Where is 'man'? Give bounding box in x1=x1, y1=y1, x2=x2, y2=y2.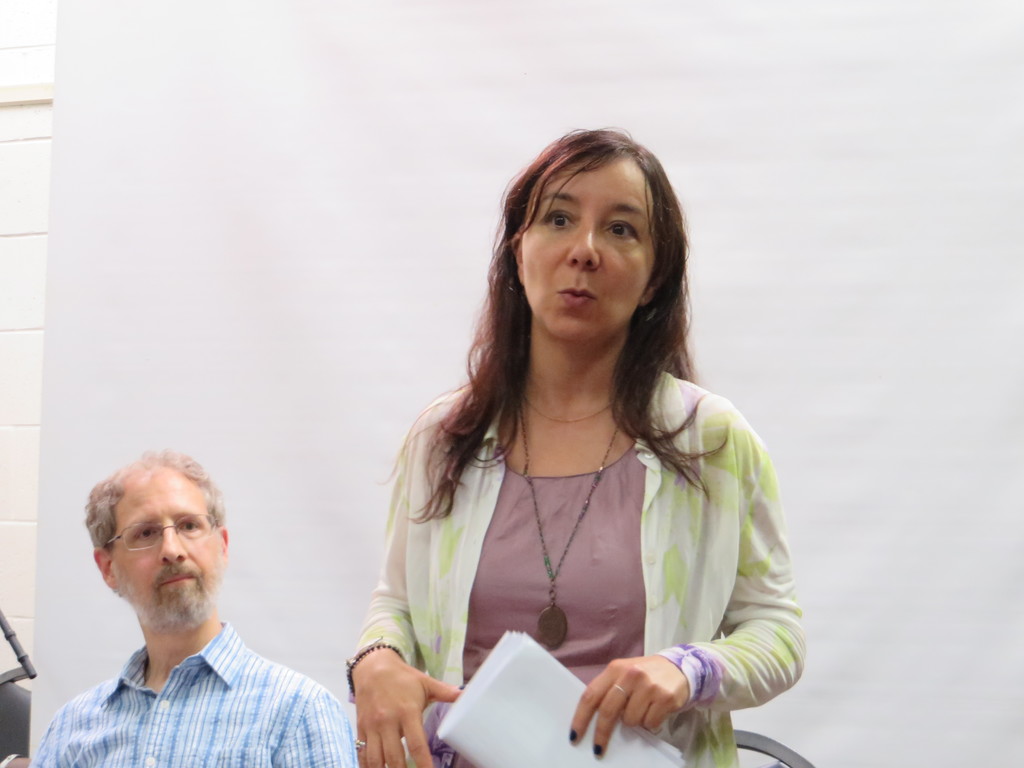
x1=35, y1=455, x2=362, y2=765.
